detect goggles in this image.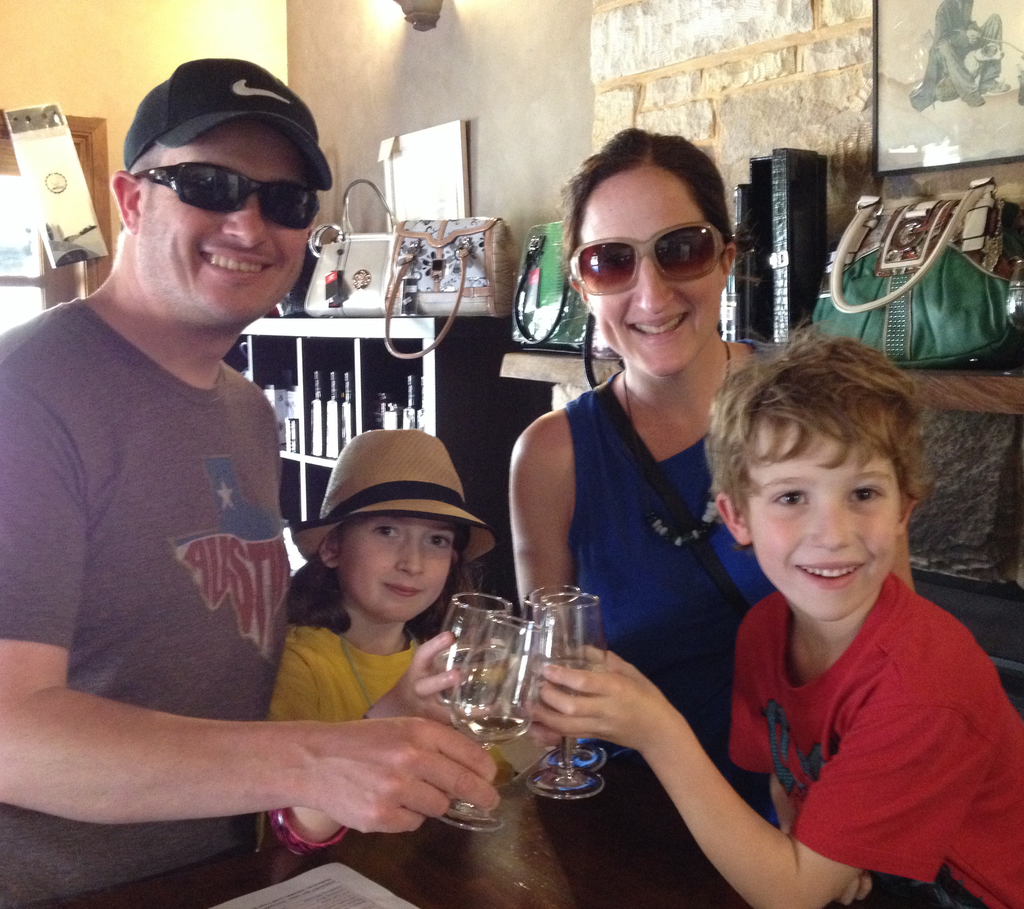
Detection: x1=565, y1=221, x2=735, y2=297.
